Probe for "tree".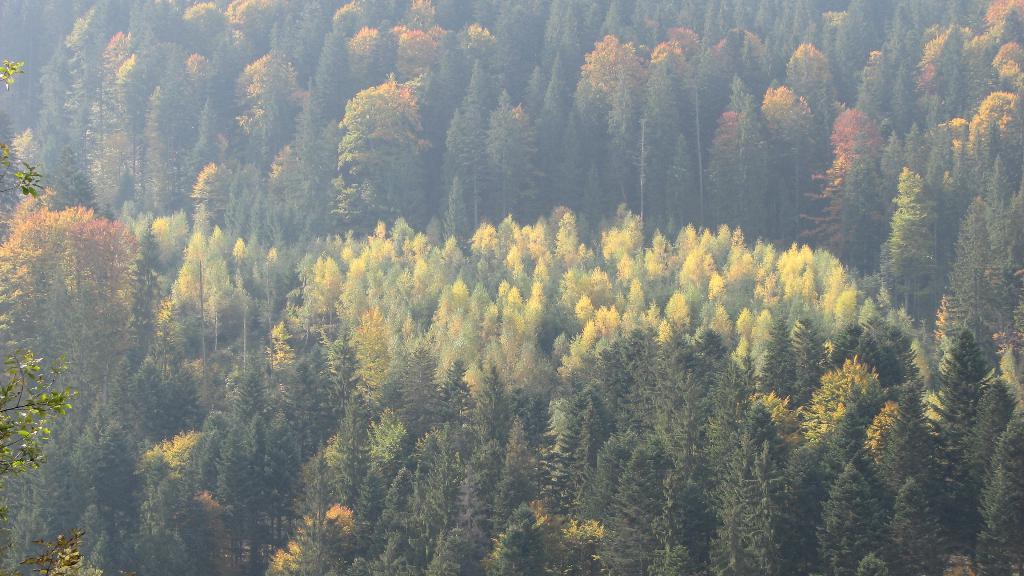
Probe result: [765,0,822,76].
